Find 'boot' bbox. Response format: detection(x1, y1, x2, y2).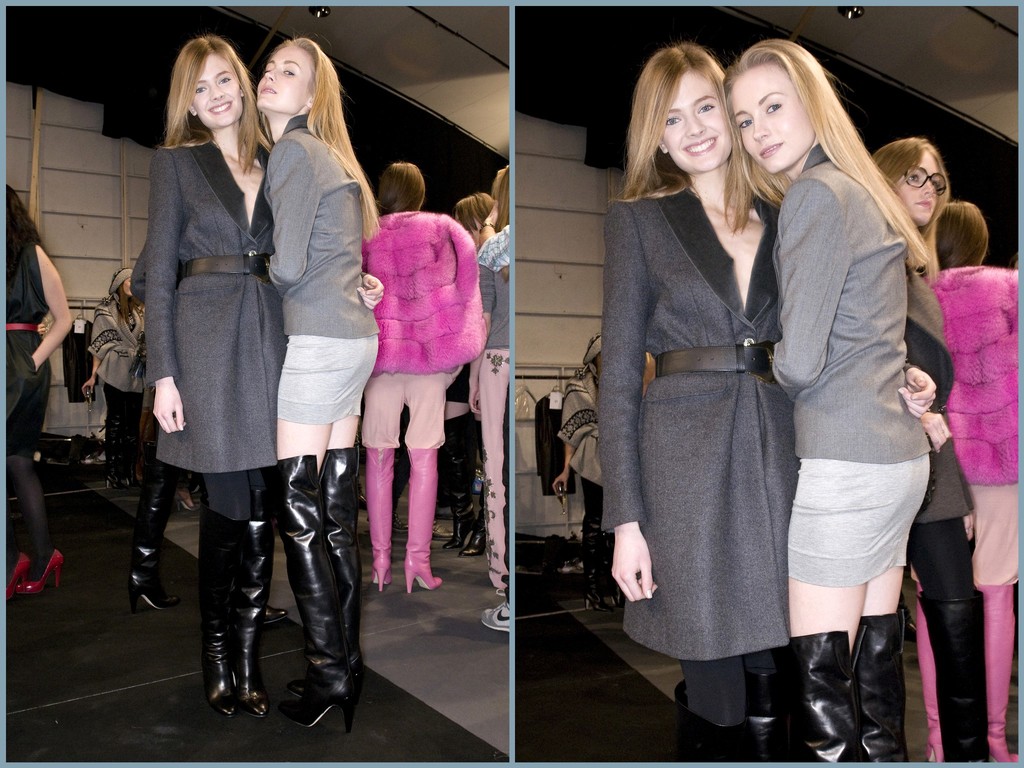
detection(310, 443, 366, 637).
